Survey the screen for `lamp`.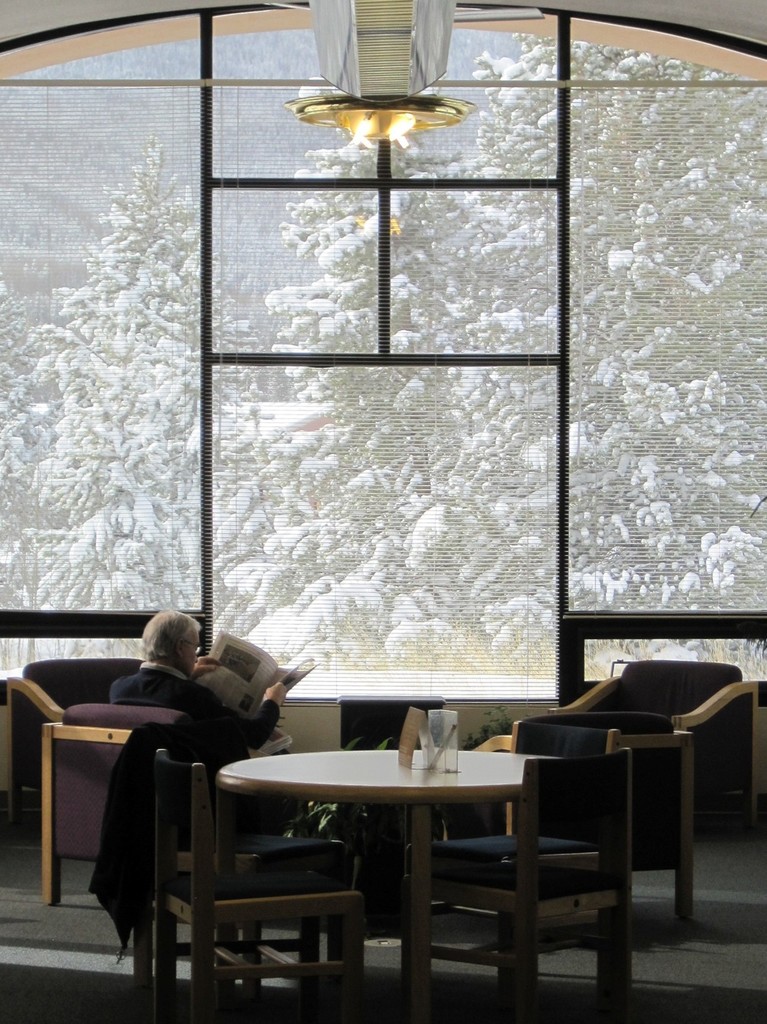
Survey found: 286:0:479:149.
